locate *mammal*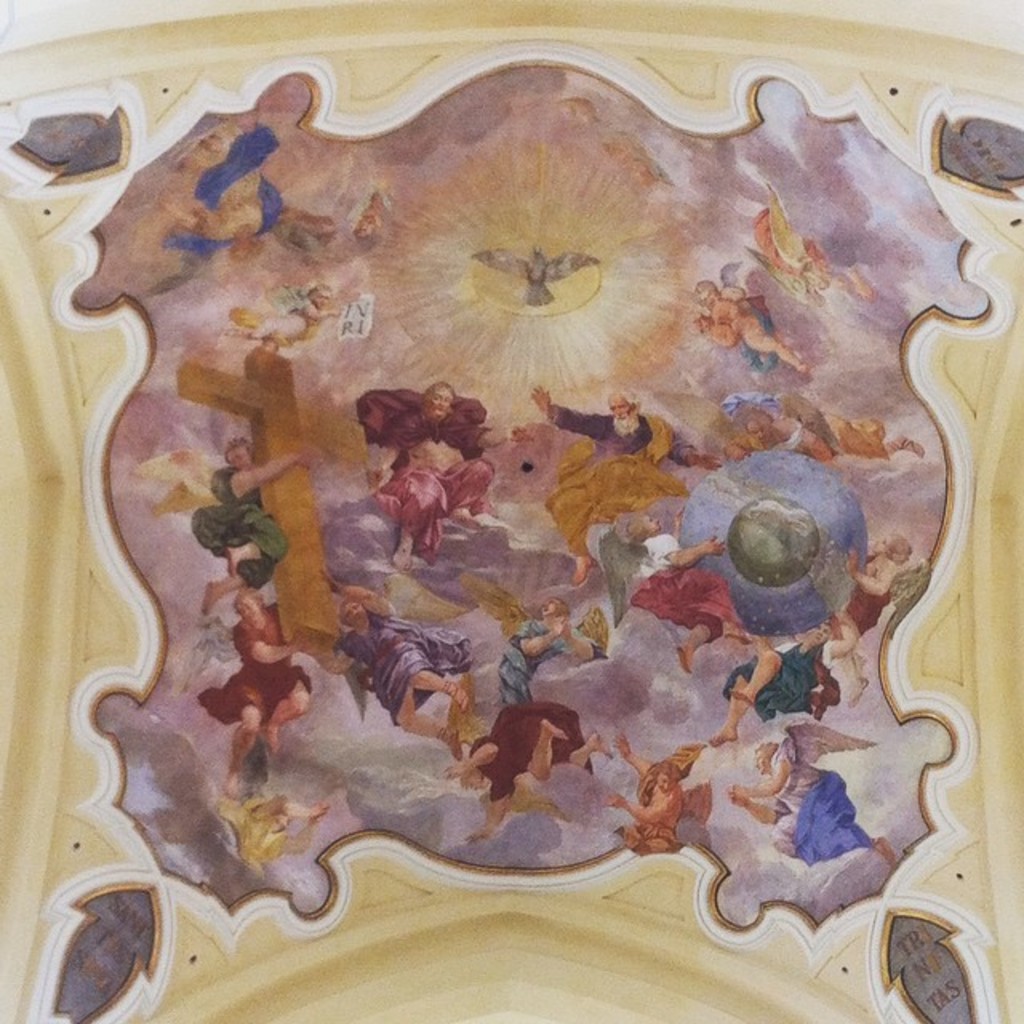
<region>730, 746, 899, 867</region>
